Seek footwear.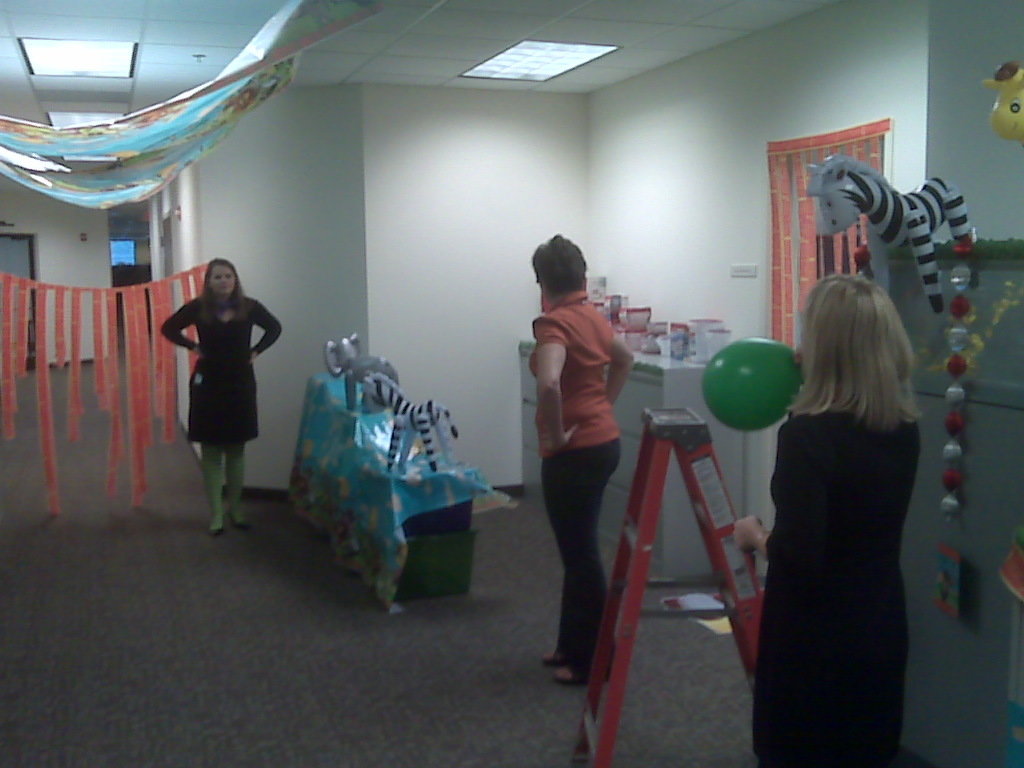
region(541, 647, 572, 664).
